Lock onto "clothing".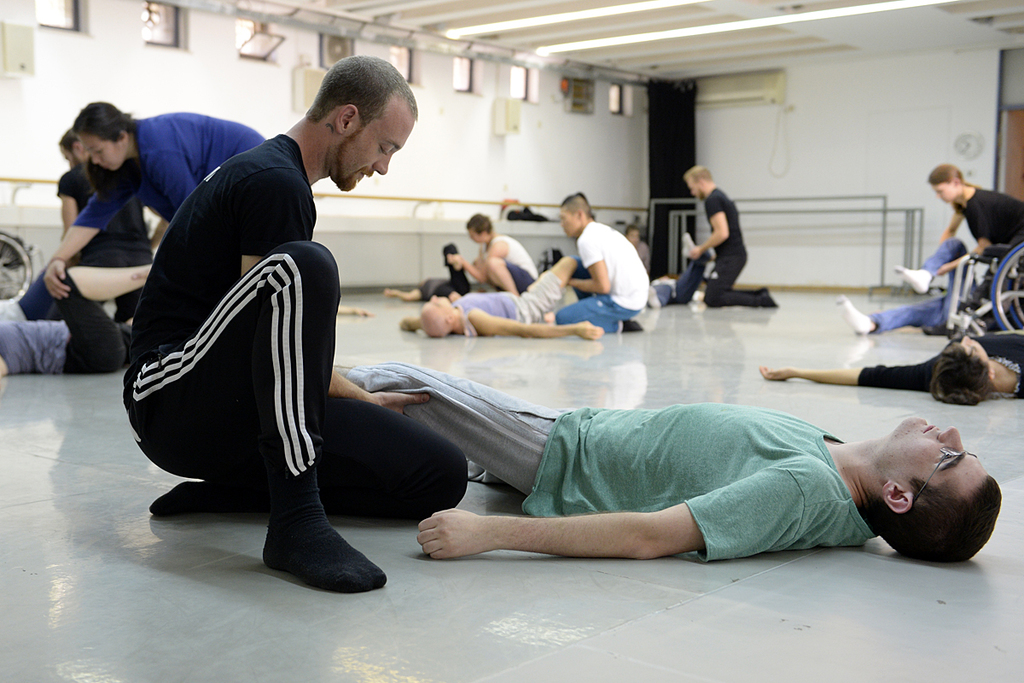
Locked: l=62, t=163, r=147, b=310.
